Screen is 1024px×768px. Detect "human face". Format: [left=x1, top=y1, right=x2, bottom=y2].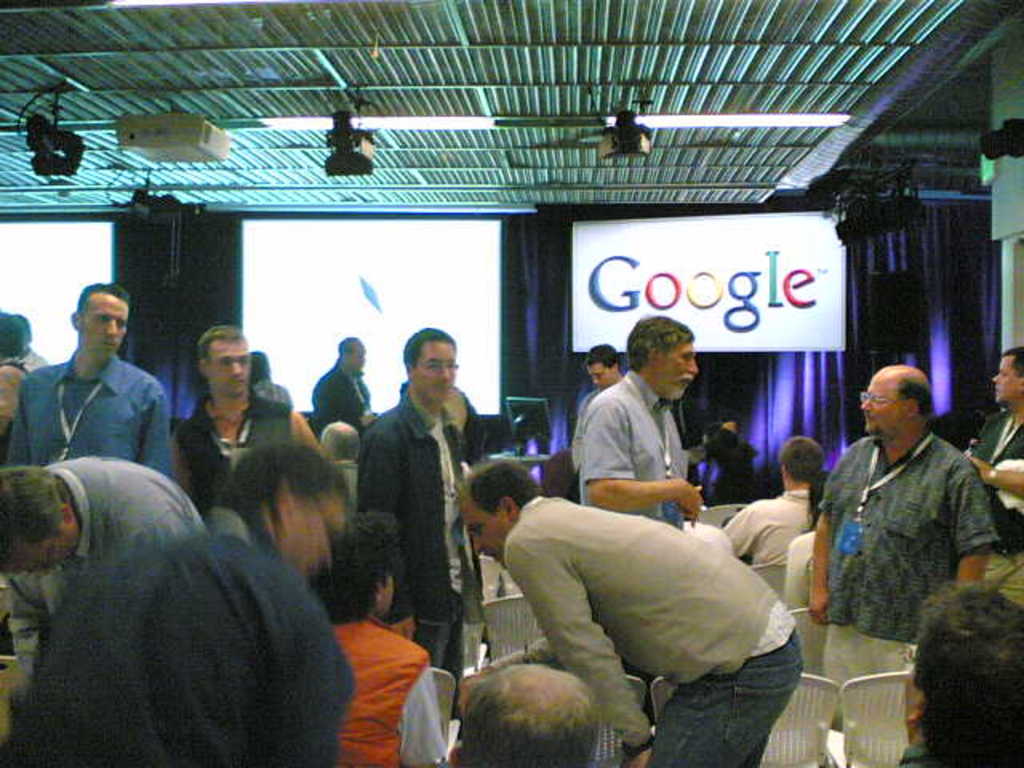
[left=354, top=347, right=366, bottom=362].
